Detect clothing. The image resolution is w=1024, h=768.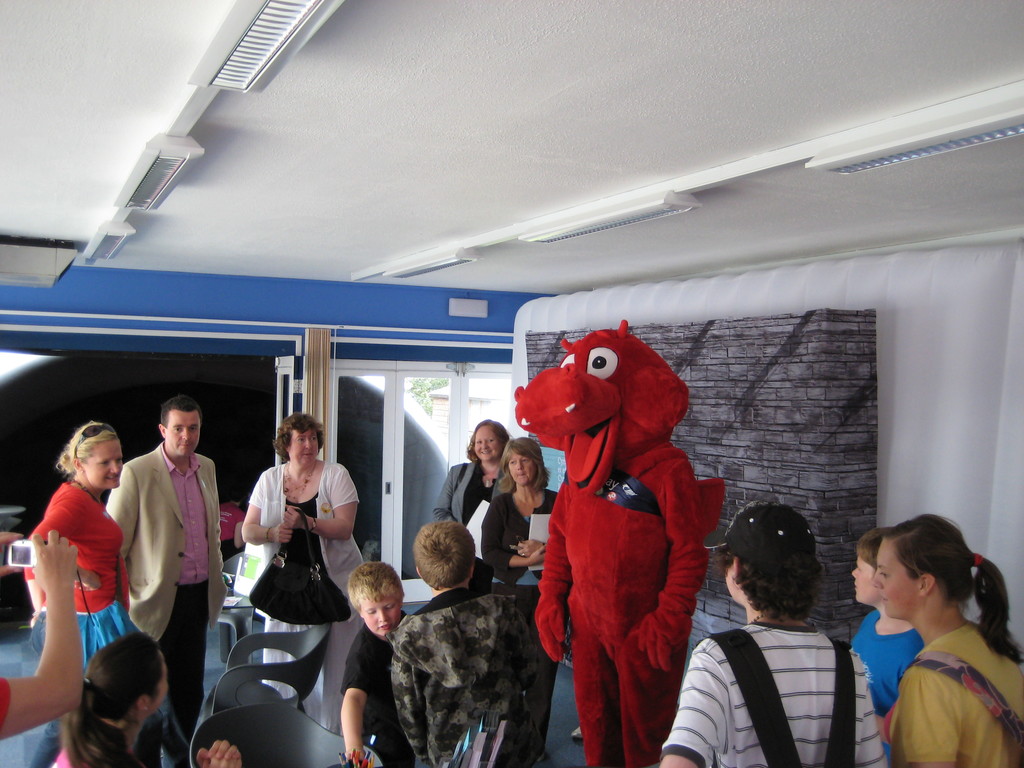
pyautogui.locateOnScreen(17, 481, 138, 675).
